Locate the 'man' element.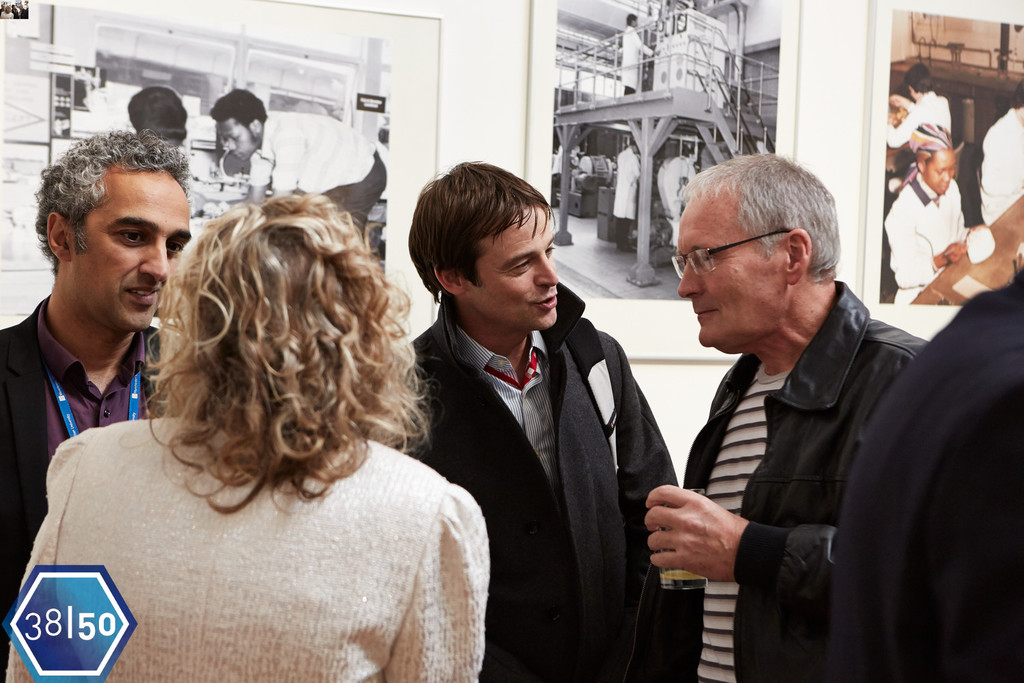
Element bbox: x1=0 y1=129 x2=190 y2=682.
